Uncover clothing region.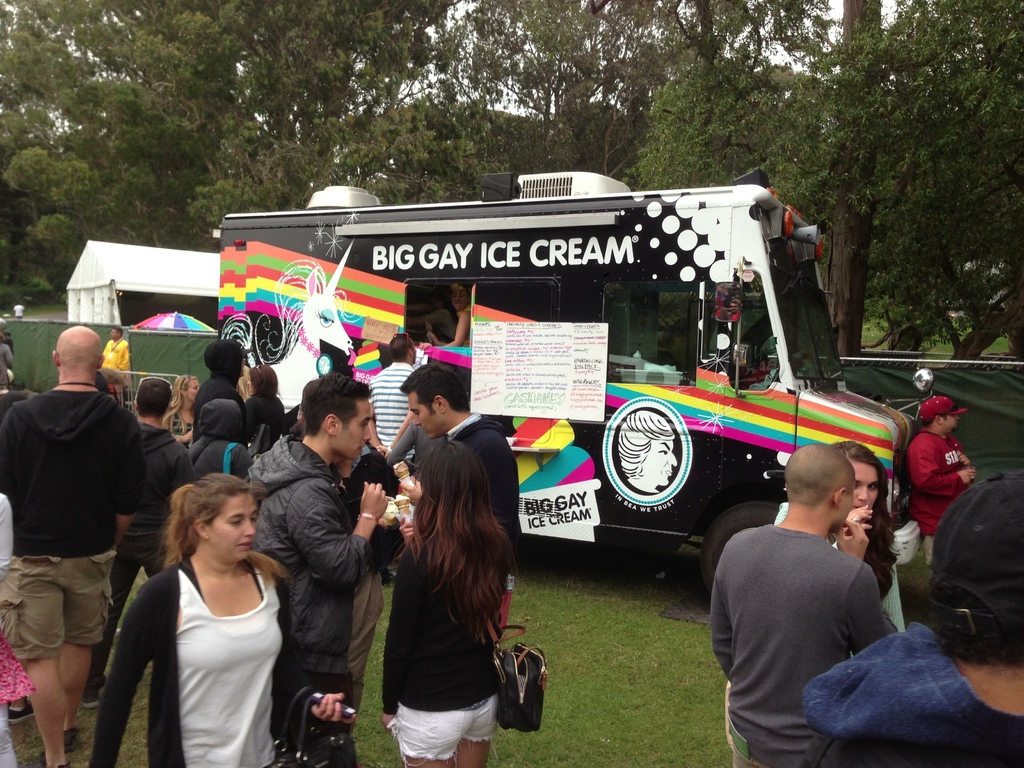
Uncovered: 103:422:196:644.
